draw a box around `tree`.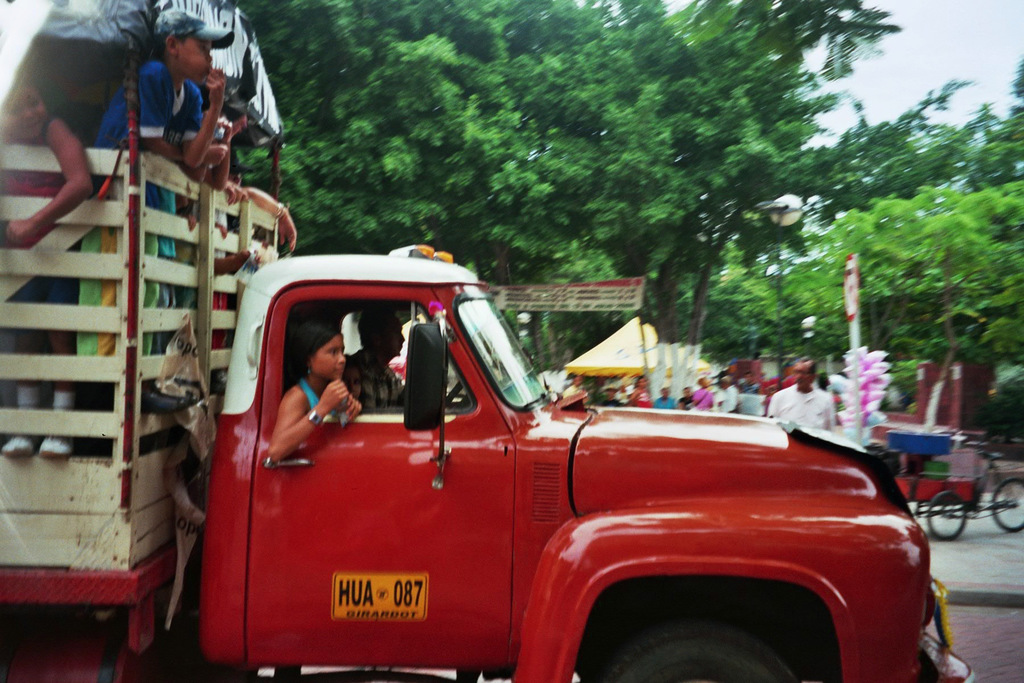
left=243, top=0, right=897, bottom=357.
